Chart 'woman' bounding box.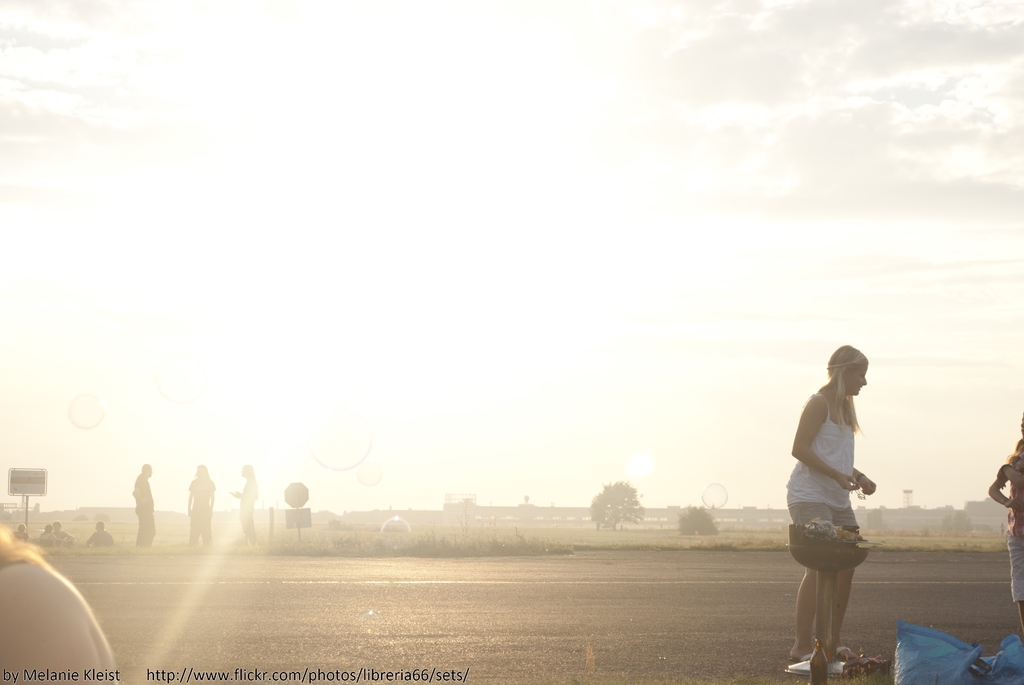
Charted: l=781, t=337, r=895, b=675.
